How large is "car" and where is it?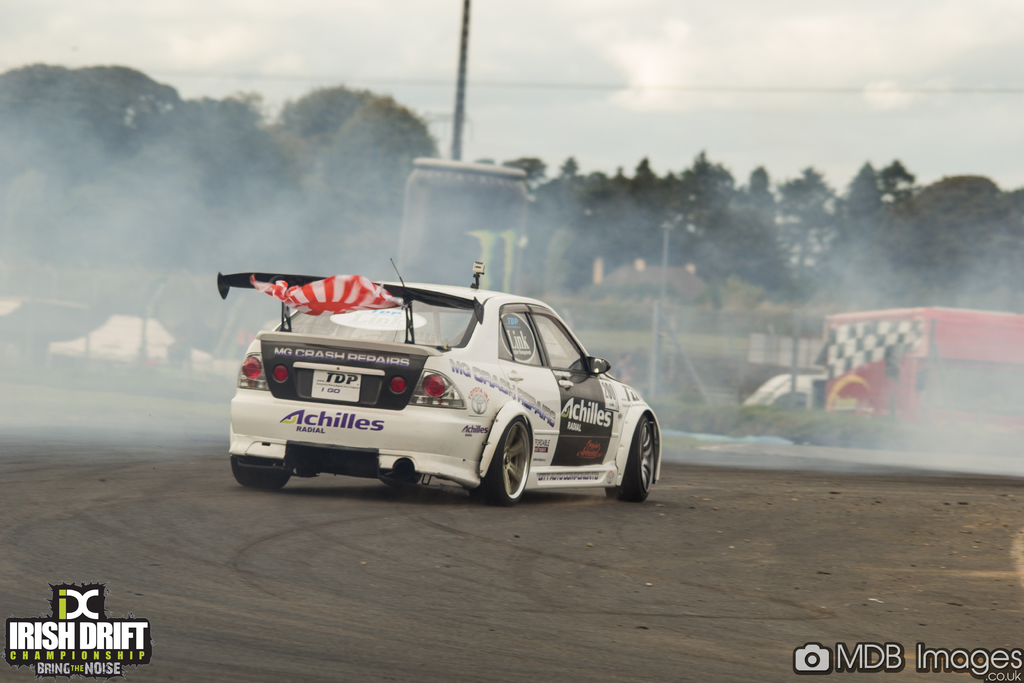
Bounding box: [x1=219, y1=252, x2=674, y2=495].
